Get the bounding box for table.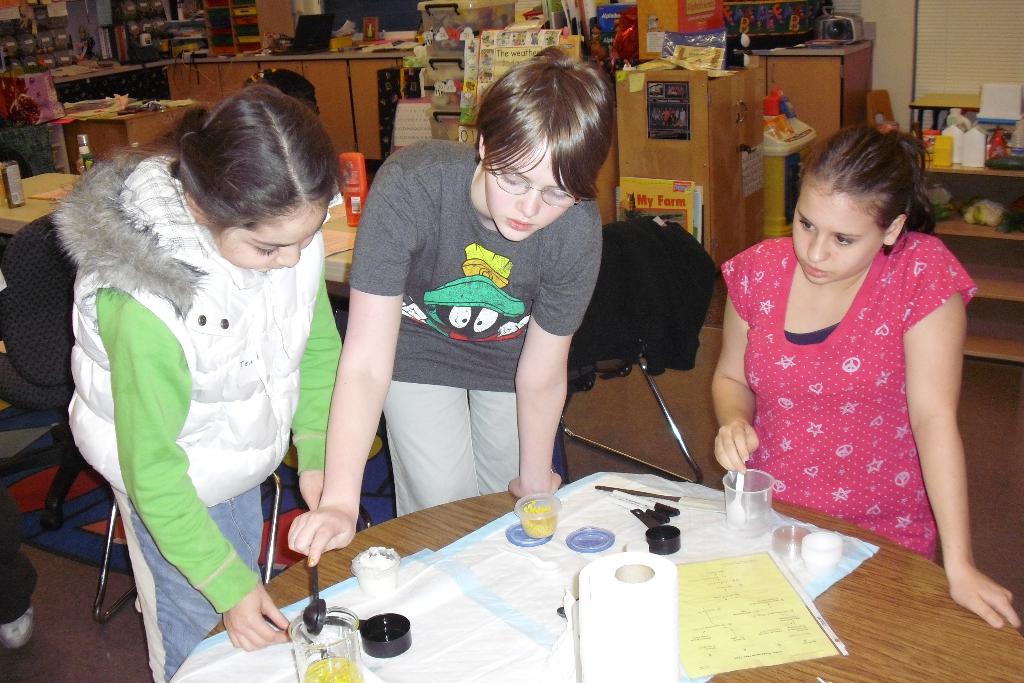
select_region(109, 392, 925, 675).
